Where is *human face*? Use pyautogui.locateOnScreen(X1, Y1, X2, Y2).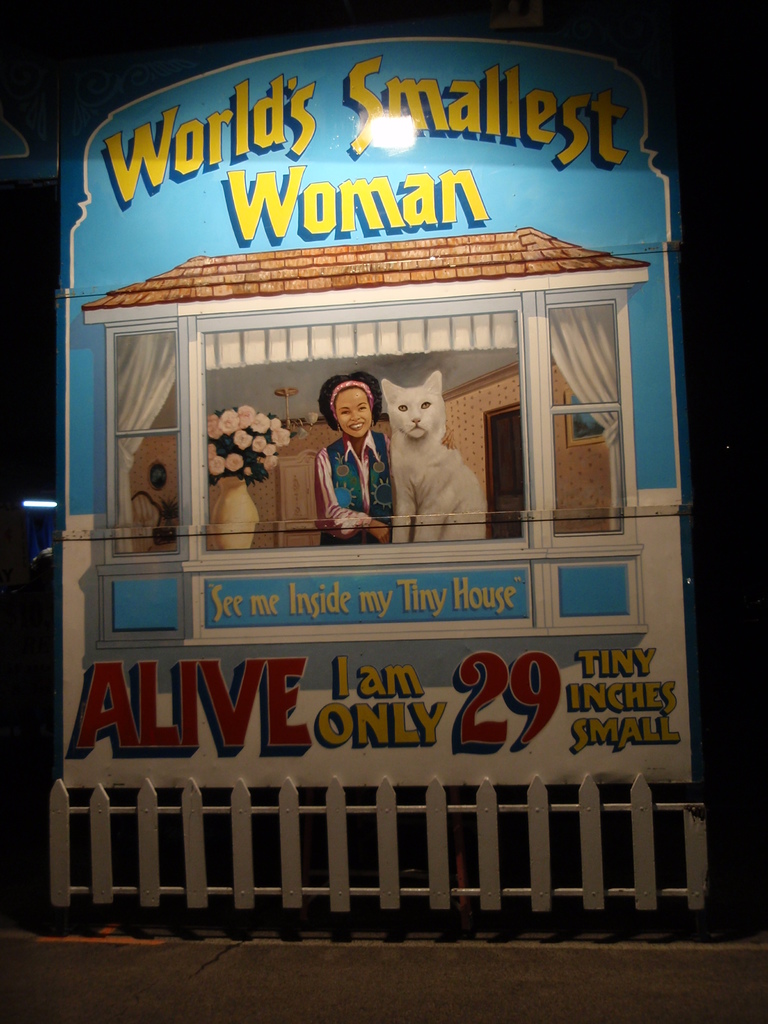
pyautogui.locateOnScreen(335, 388, 371, 438).
